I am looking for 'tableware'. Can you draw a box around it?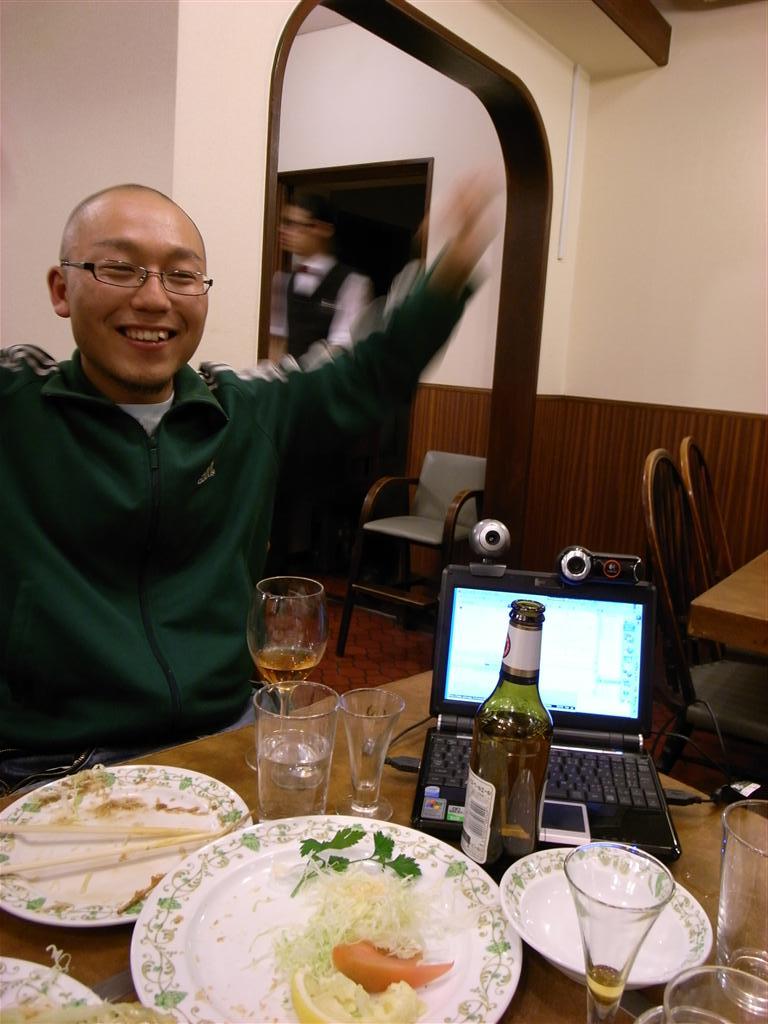
Sure, the bounding box is left=0, top=757, right=249, bottom=931.
